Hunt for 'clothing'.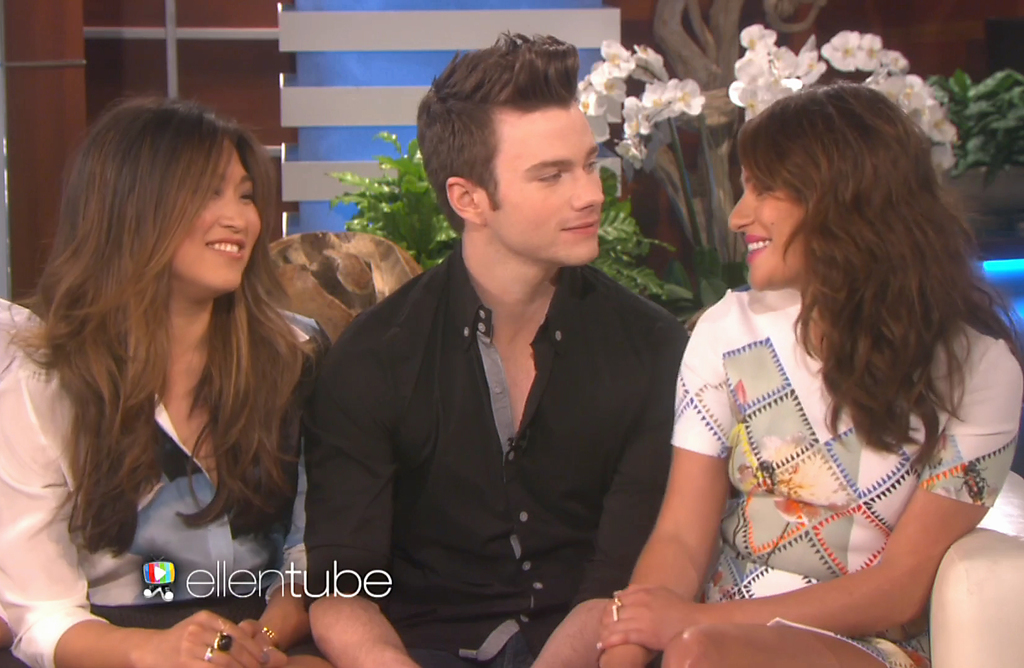
Hunted down at x1=330 y1=243 x2=688 y2=666.
